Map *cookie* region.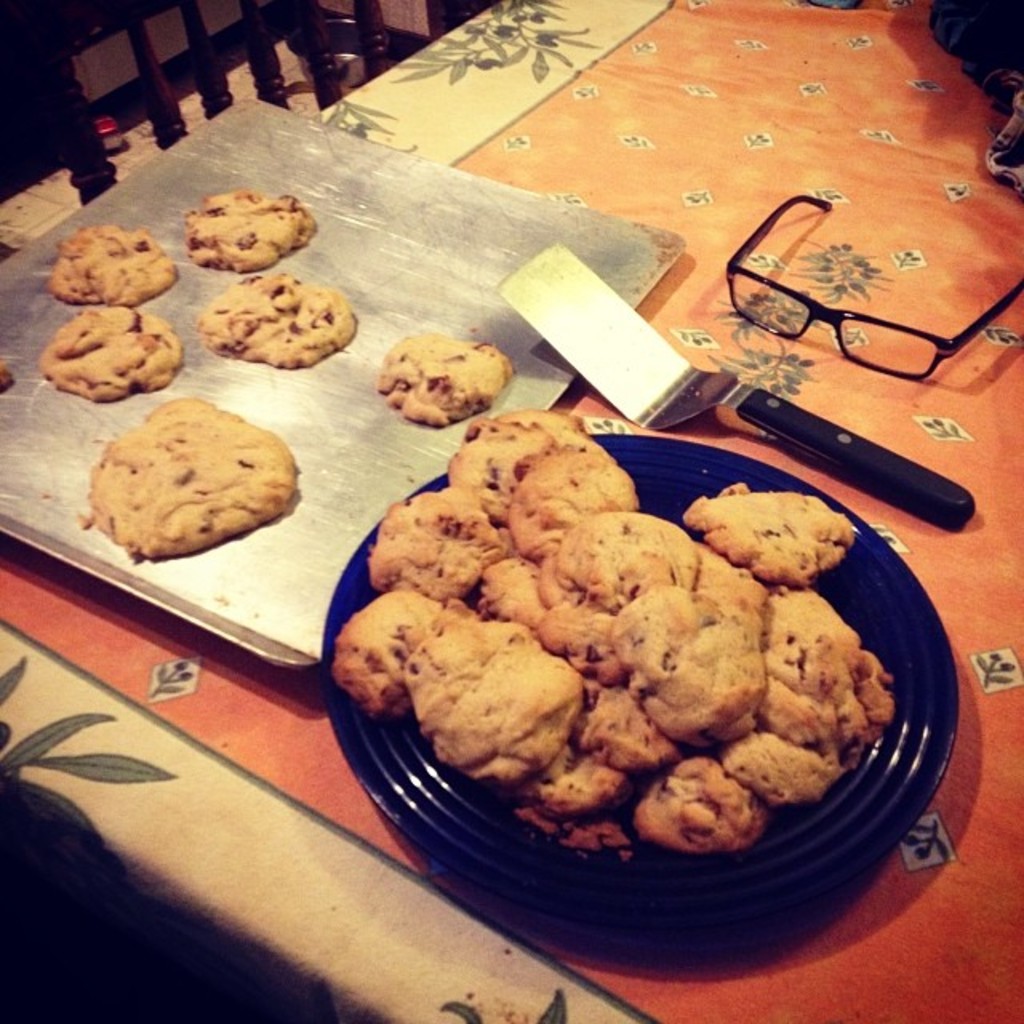
Mapped to <bbox>373, 331, 517, 434</bbox>.
